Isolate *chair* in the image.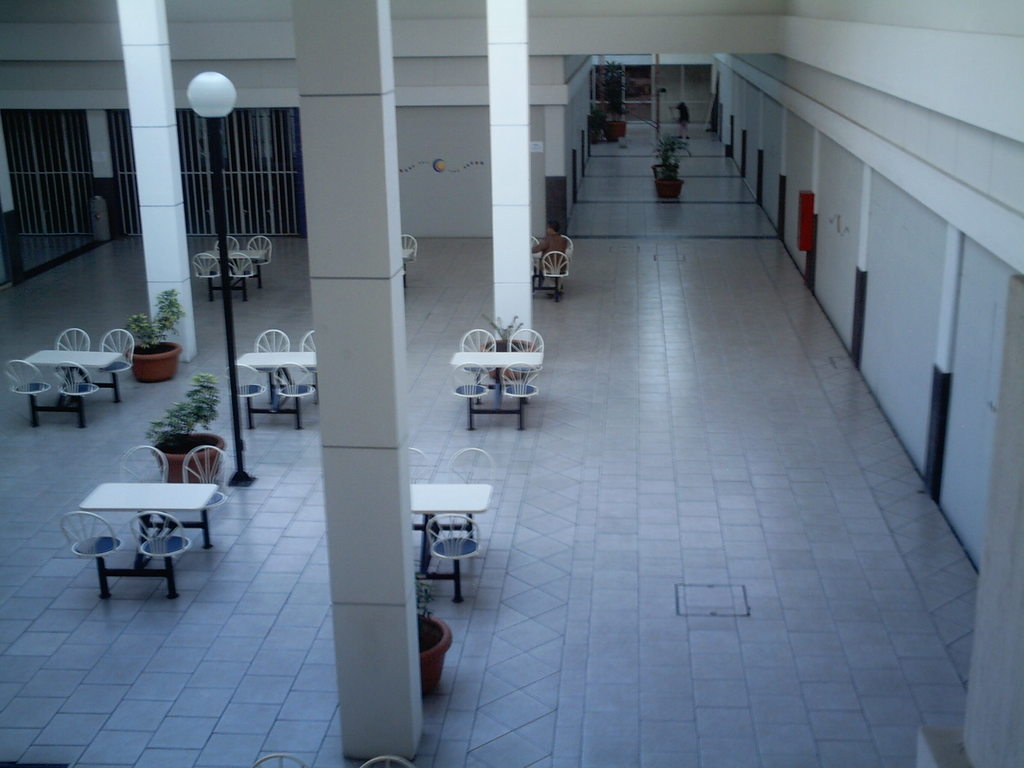
Isolated region: detection(50, 362, 96, 403).
